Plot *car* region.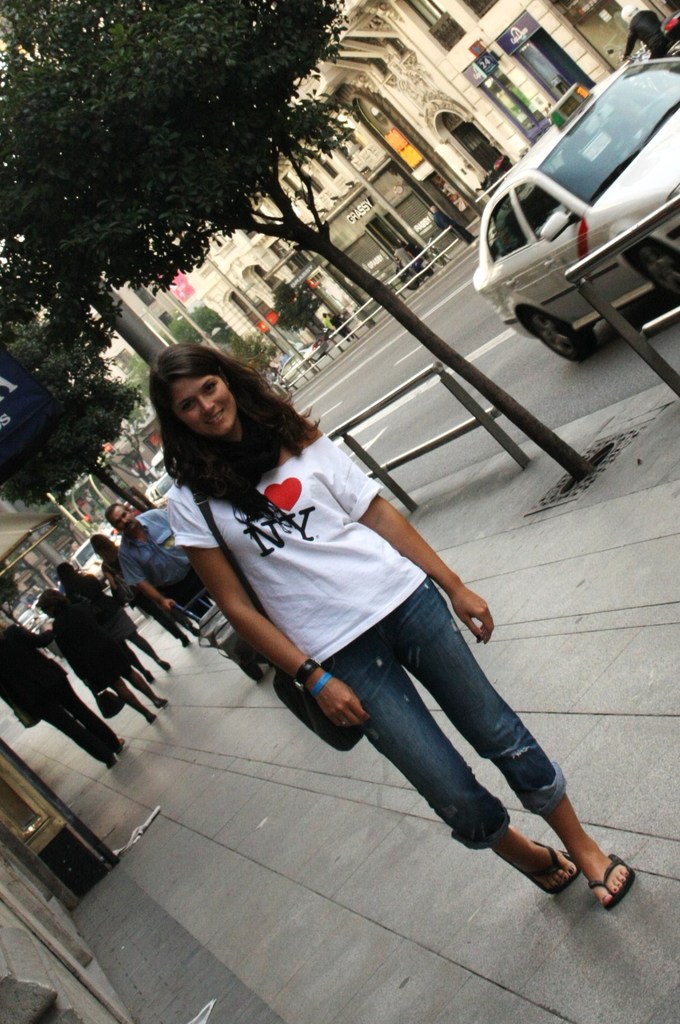
Plotted at [54,543,112,586].
